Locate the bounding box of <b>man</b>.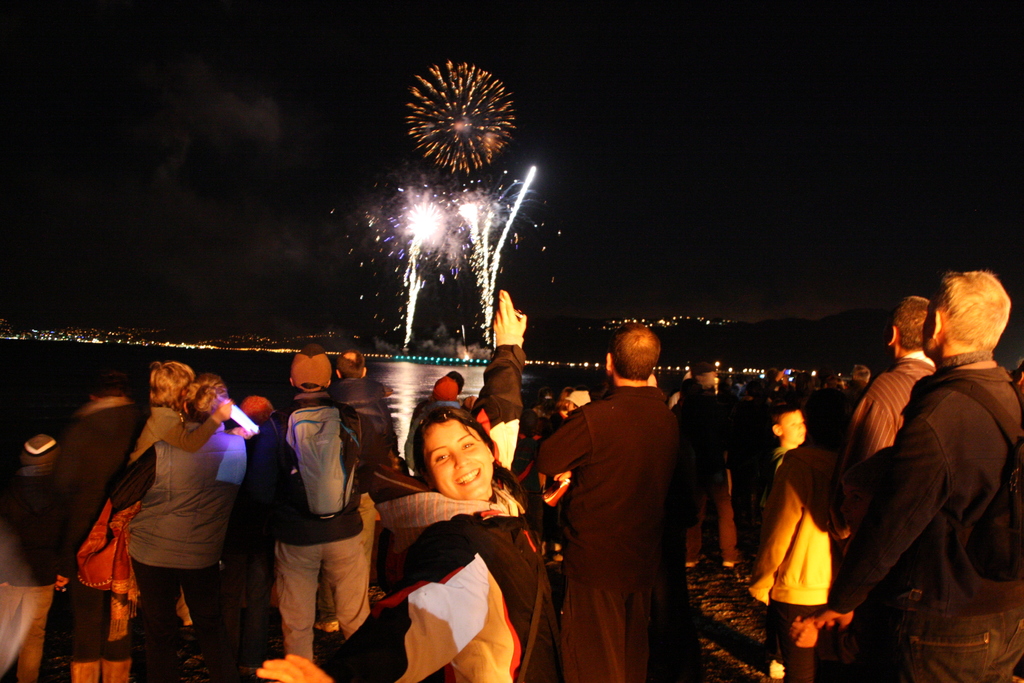
Bounding box: crop(832, 300, 937, 531).
